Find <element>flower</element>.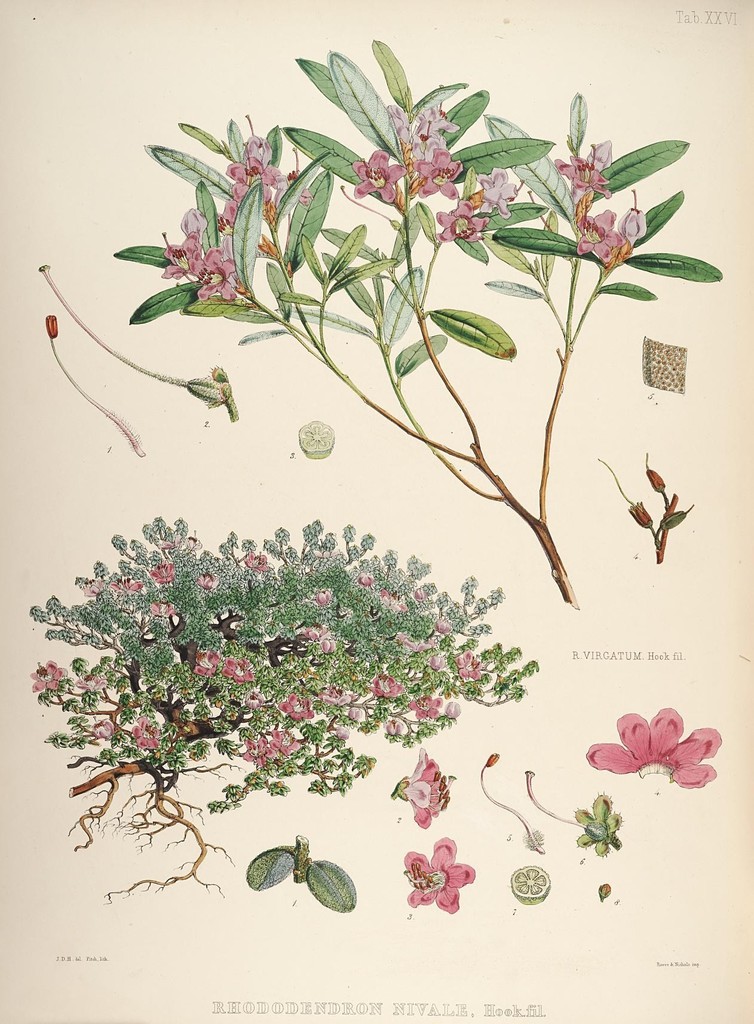
[x1=216, y1=653, x2=255, y2=684].
